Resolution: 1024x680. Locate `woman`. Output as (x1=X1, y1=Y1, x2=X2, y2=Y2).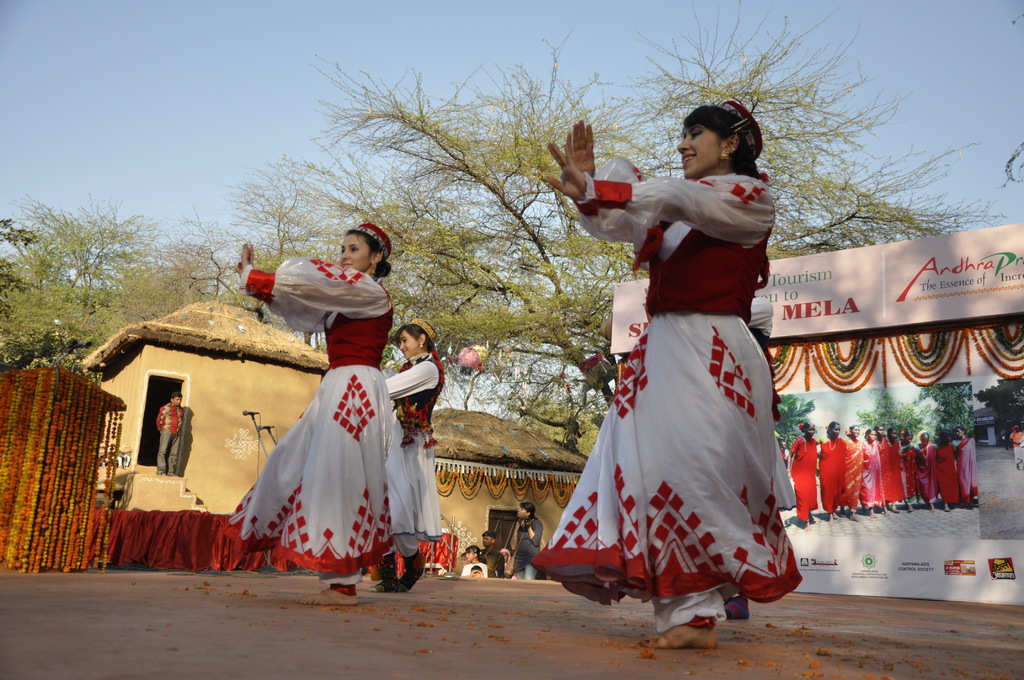
(x1=873, y1=423, x2=909, y2=510).
